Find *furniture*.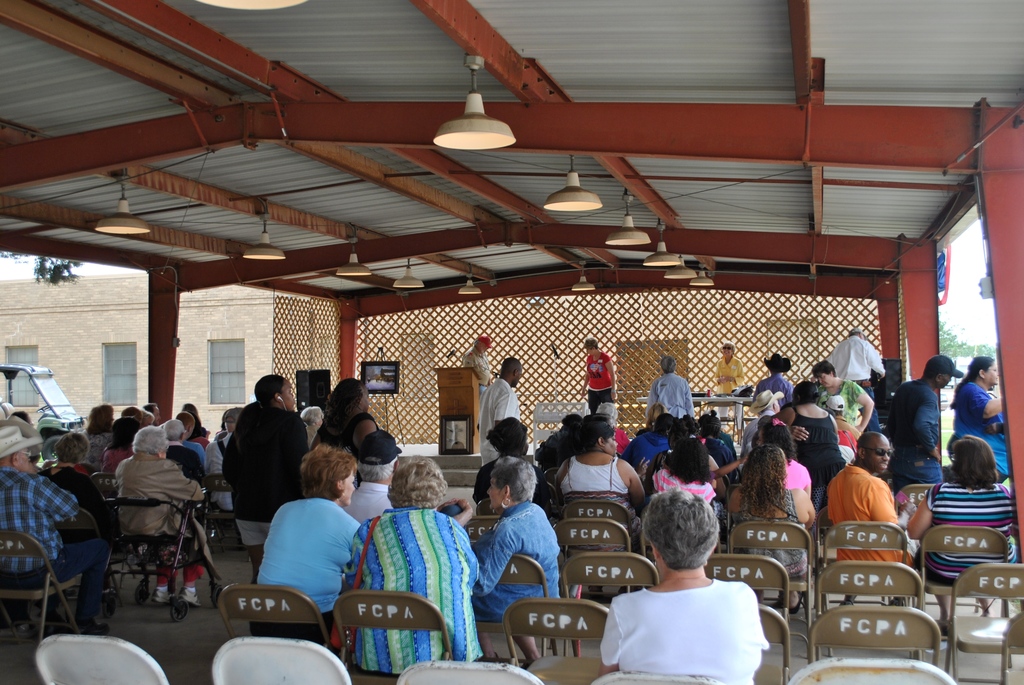
(x1=36, y1=630, x2=168, y2=684).
